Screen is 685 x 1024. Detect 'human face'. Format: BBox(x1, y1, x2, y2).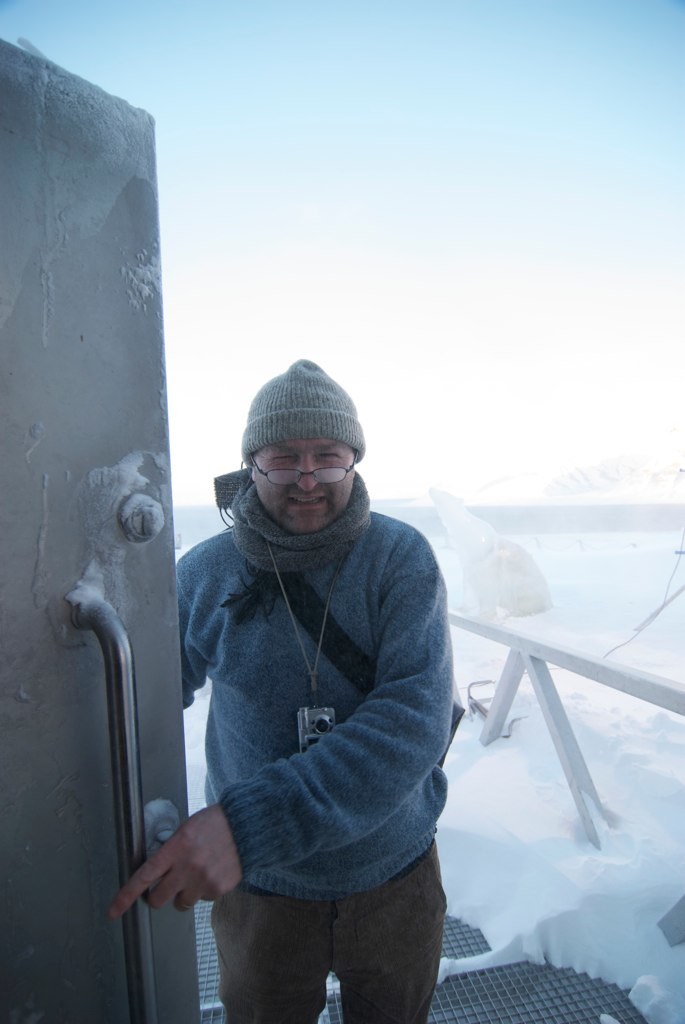
BBox(253, 439, 358, 533).
